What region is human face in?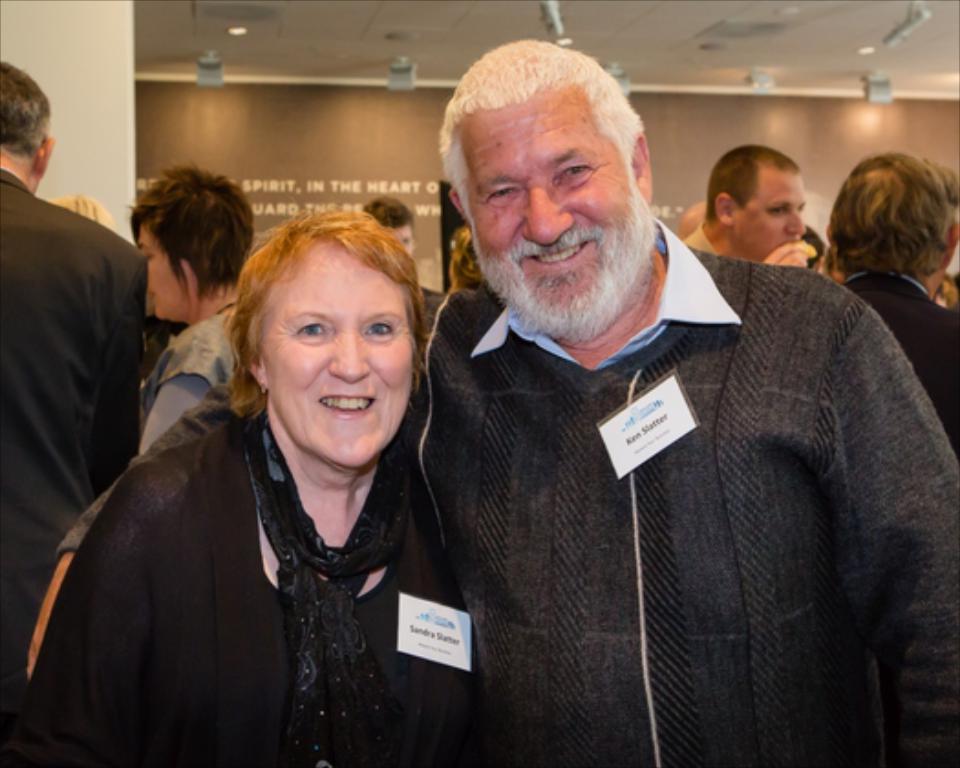
[left=260, top=241, right=410, bottom=461].
